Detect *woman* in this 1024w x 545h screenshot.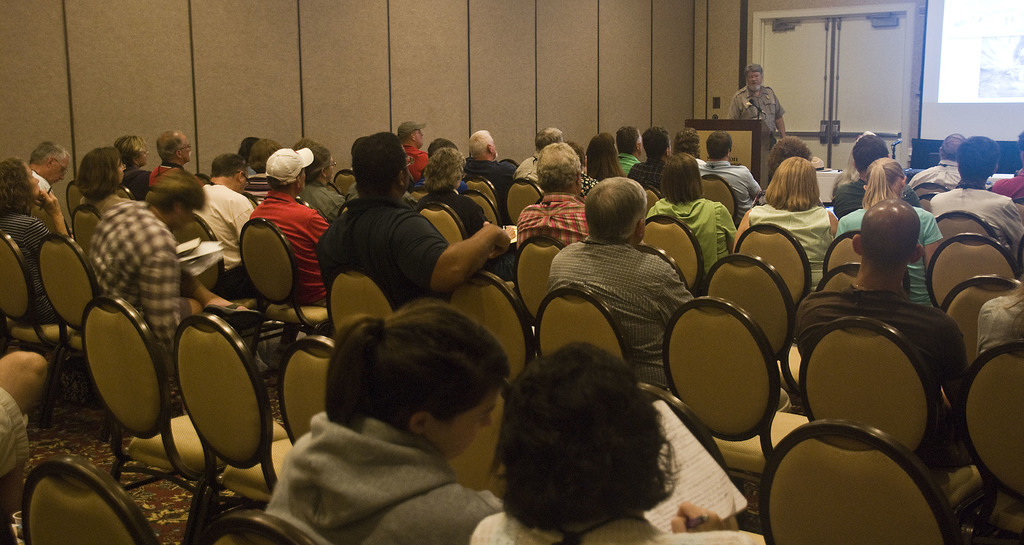
Detection: Rect(257, 288, 540, 544).
